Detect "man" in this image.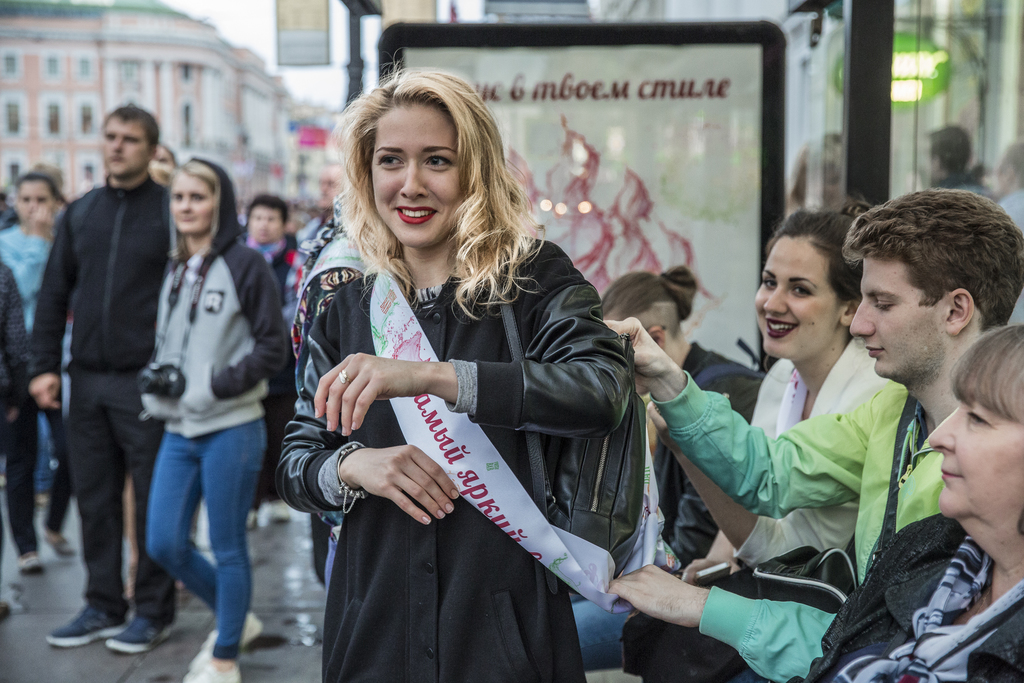
Detection: box=[20, 83, 196, 682].
